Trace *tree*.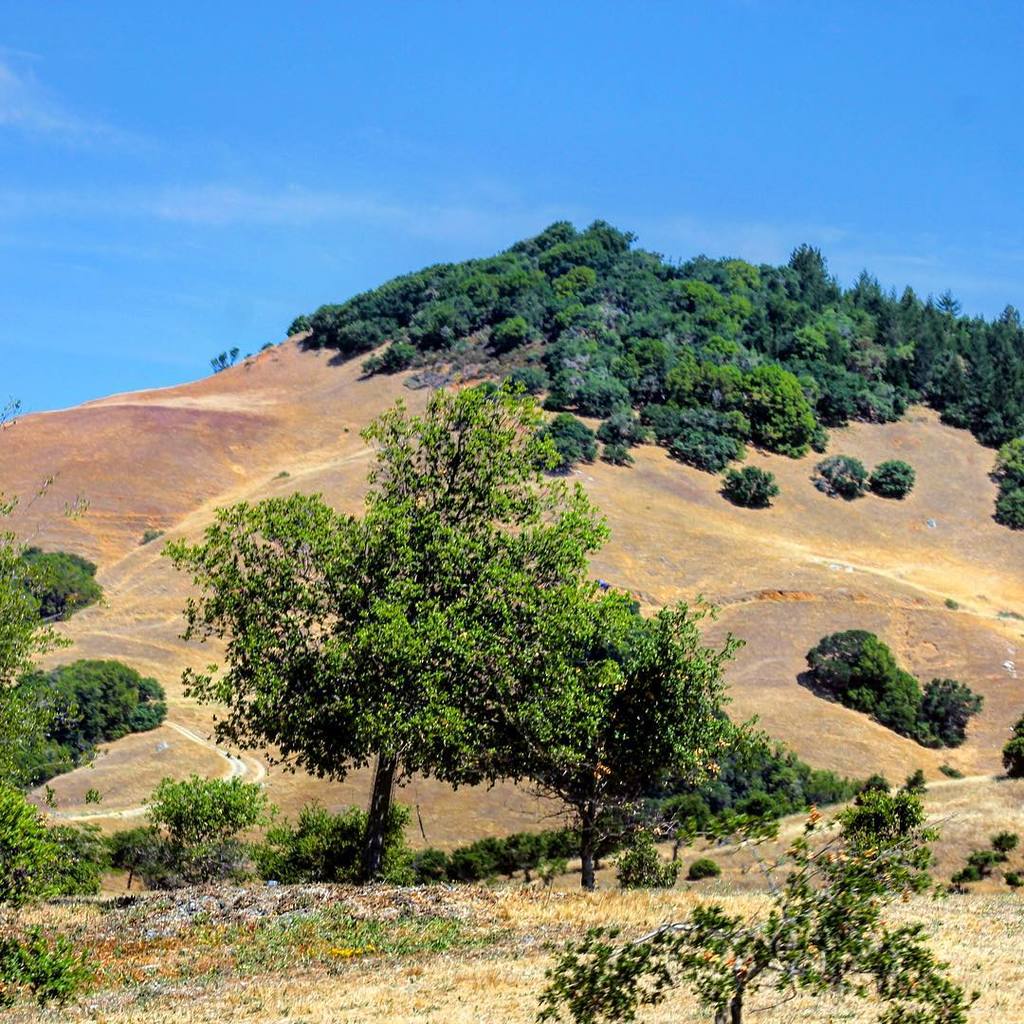
Traced to [718,464,774,513].
